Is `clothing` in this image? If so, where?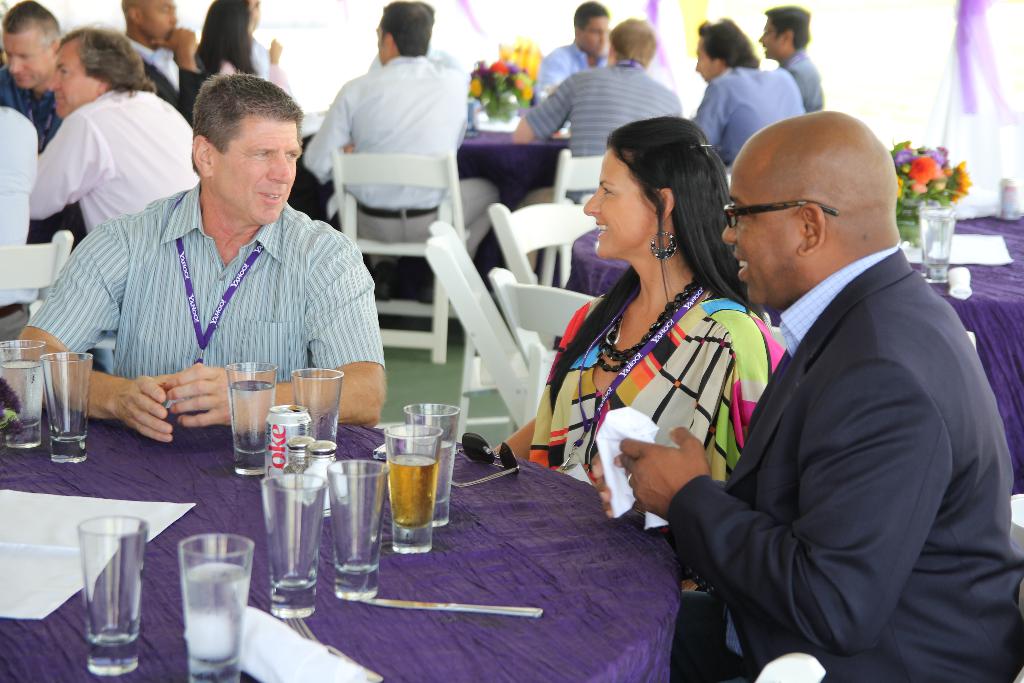
Yes, at <box>655,238,1023,682</box>.
